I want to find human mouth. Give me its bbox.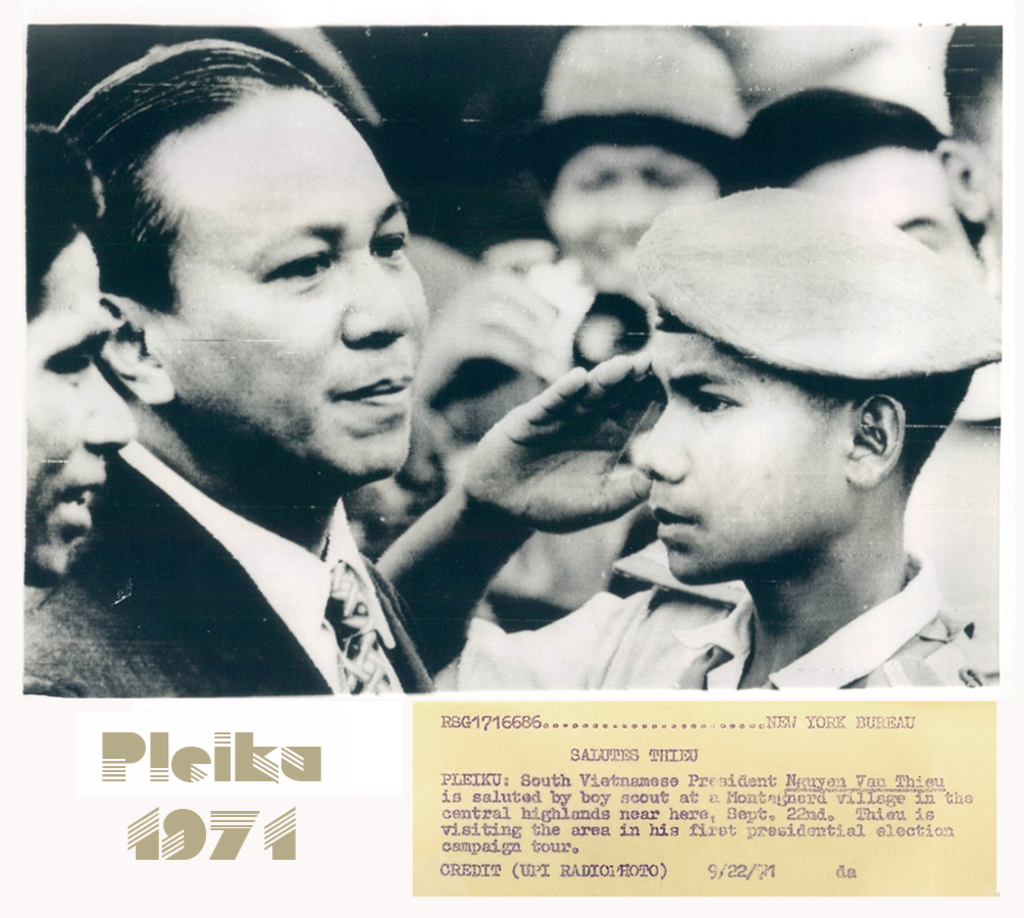
box=[334, 377, 414, 407].
